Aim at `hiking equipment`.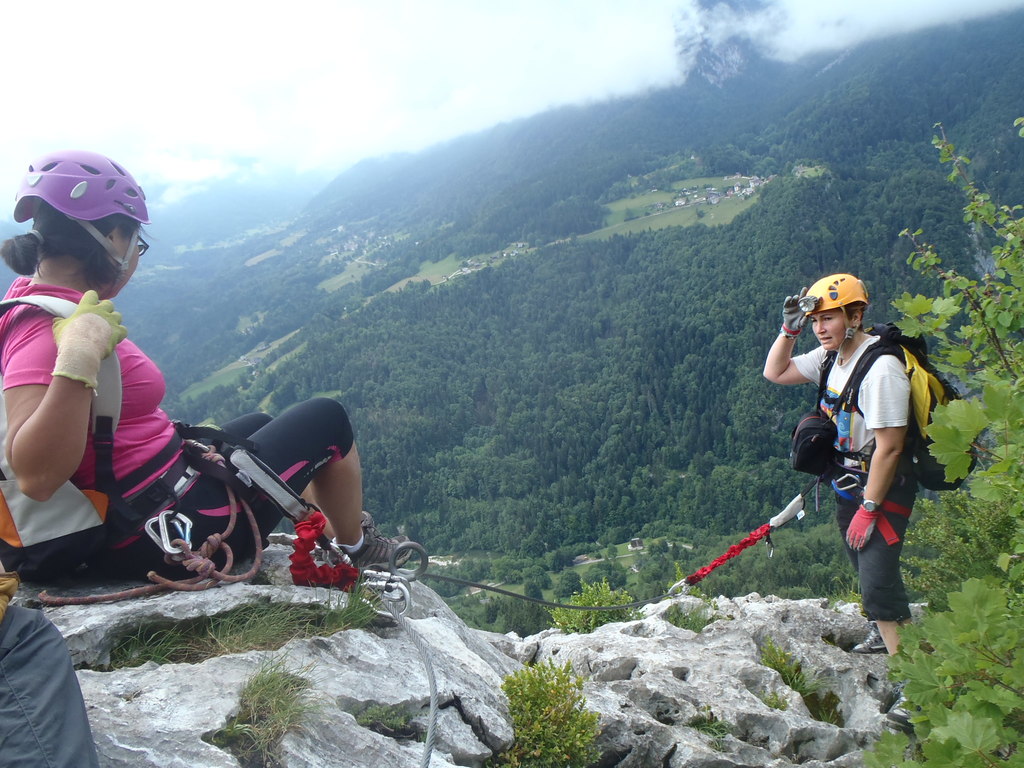
Aimed at l=9, t=147, r=152, b=303.
